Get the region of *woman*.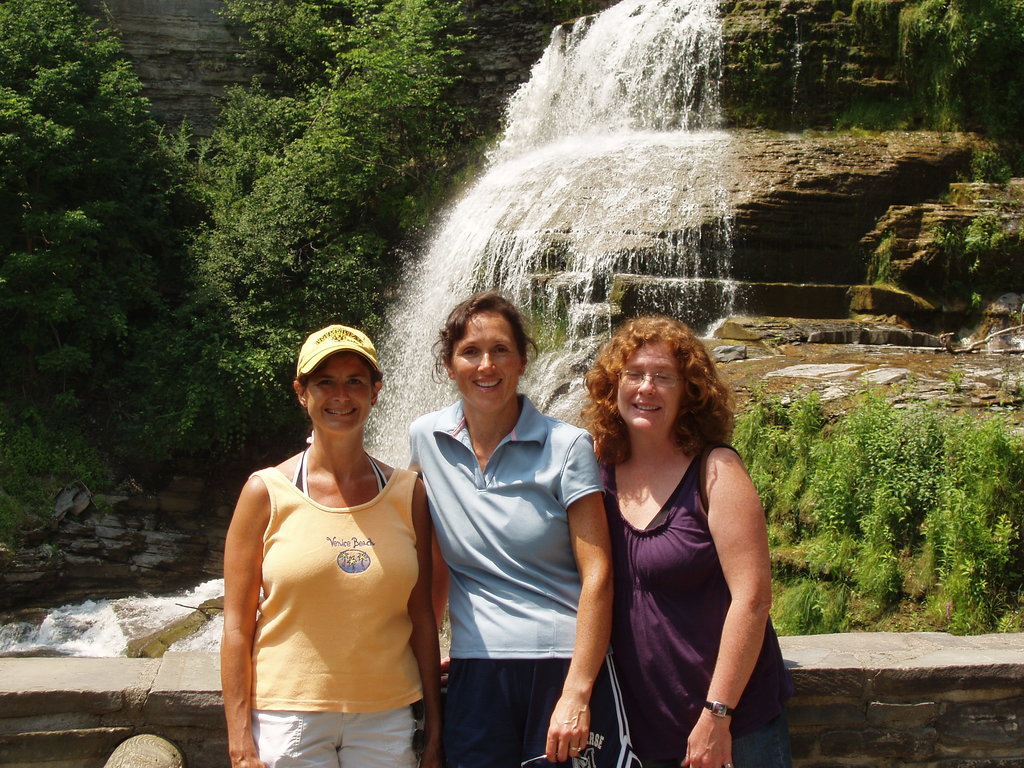
locate(579, 310, 781, 767).
